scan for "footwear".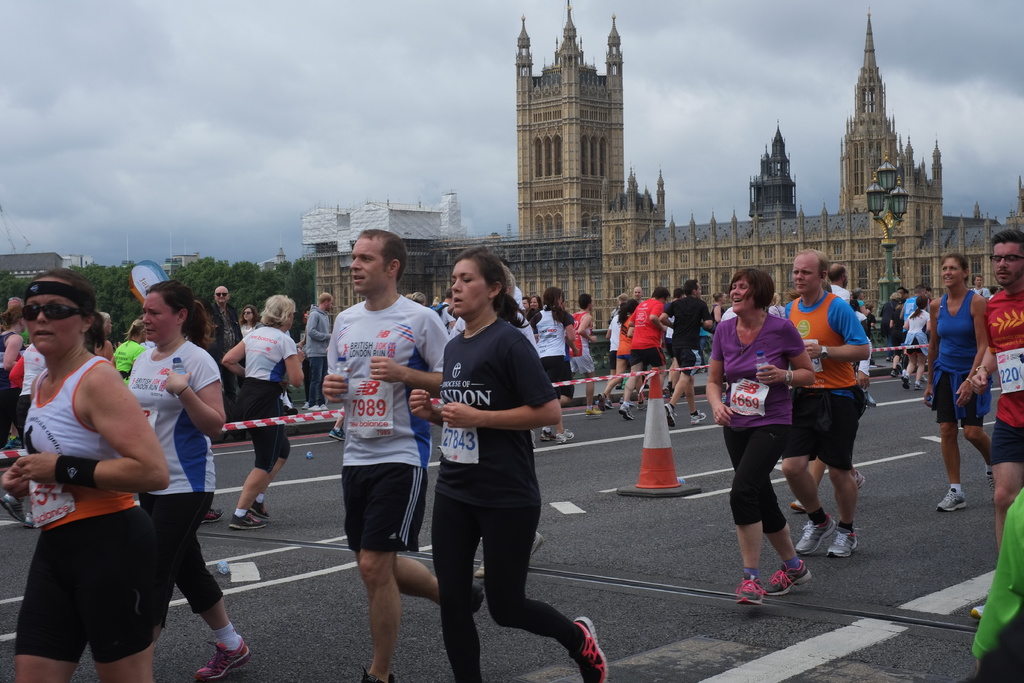
Scan result: Rect(894, 366, 920, 400).
